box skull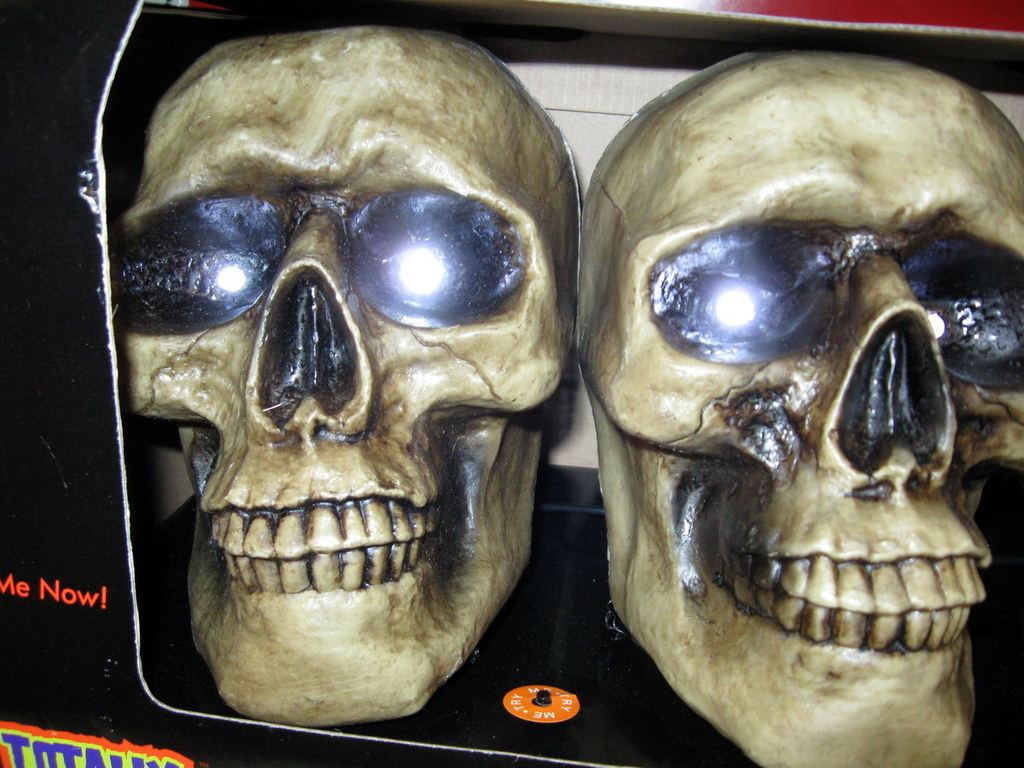
(574,47,1023,767)
